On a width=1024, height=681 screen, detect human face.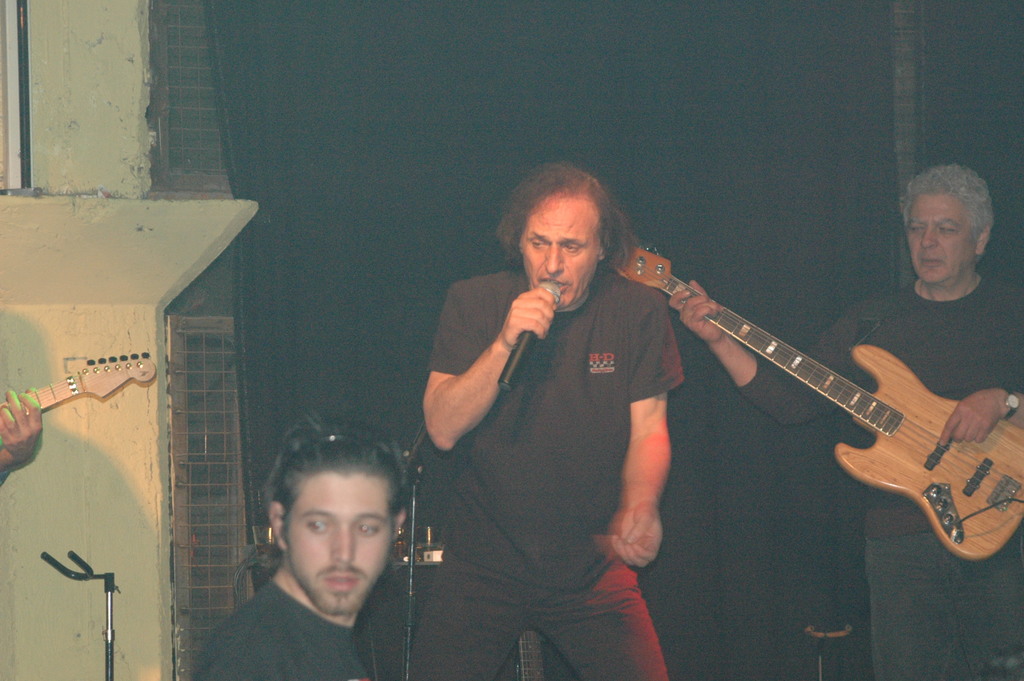
<box>908,198,973,284</box>.
